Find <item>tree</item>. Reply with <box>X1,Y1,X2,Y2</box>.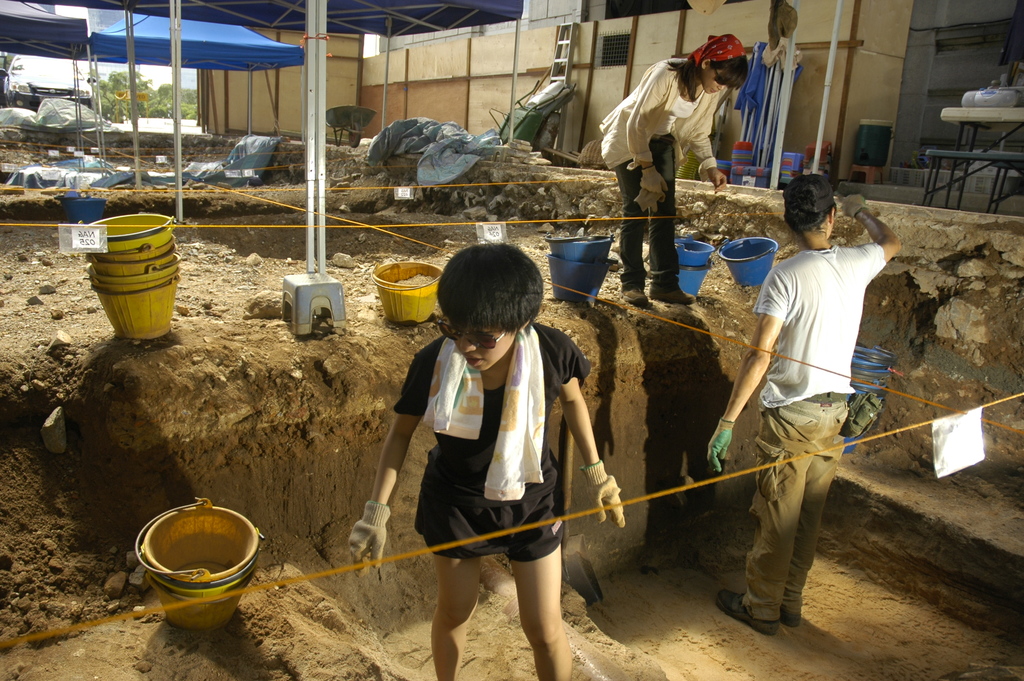
<box>94,62,127,119</box>.
